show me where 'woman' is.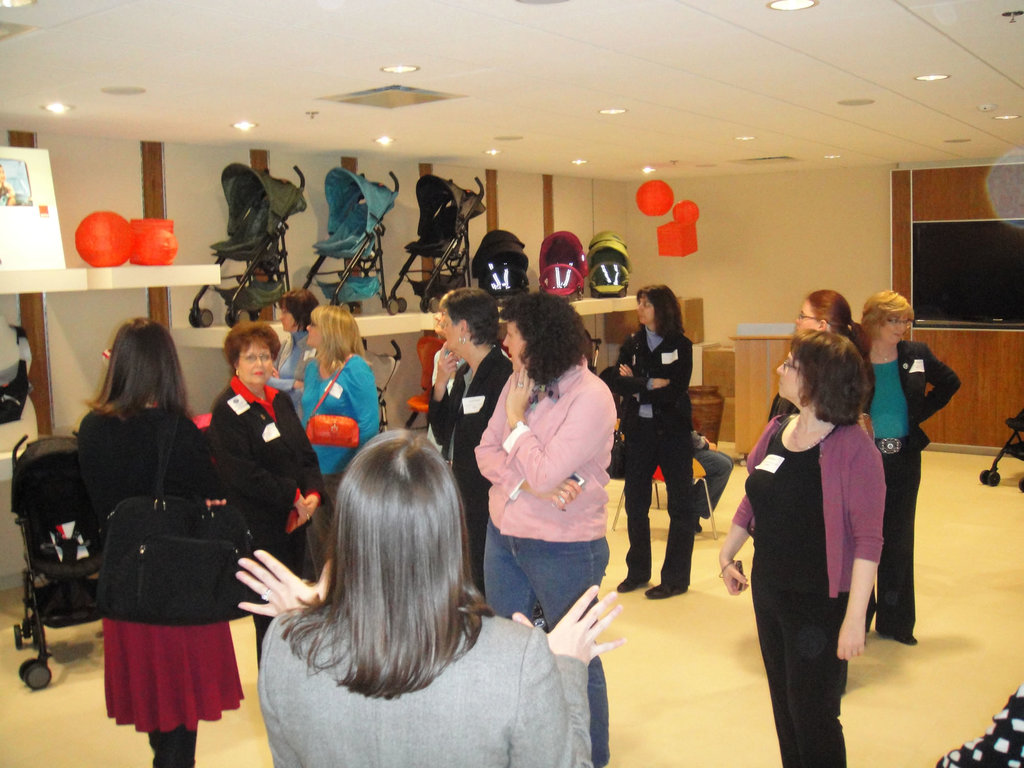
'woman' is at <bbox>292, 300, 386, 477</bbox>.
